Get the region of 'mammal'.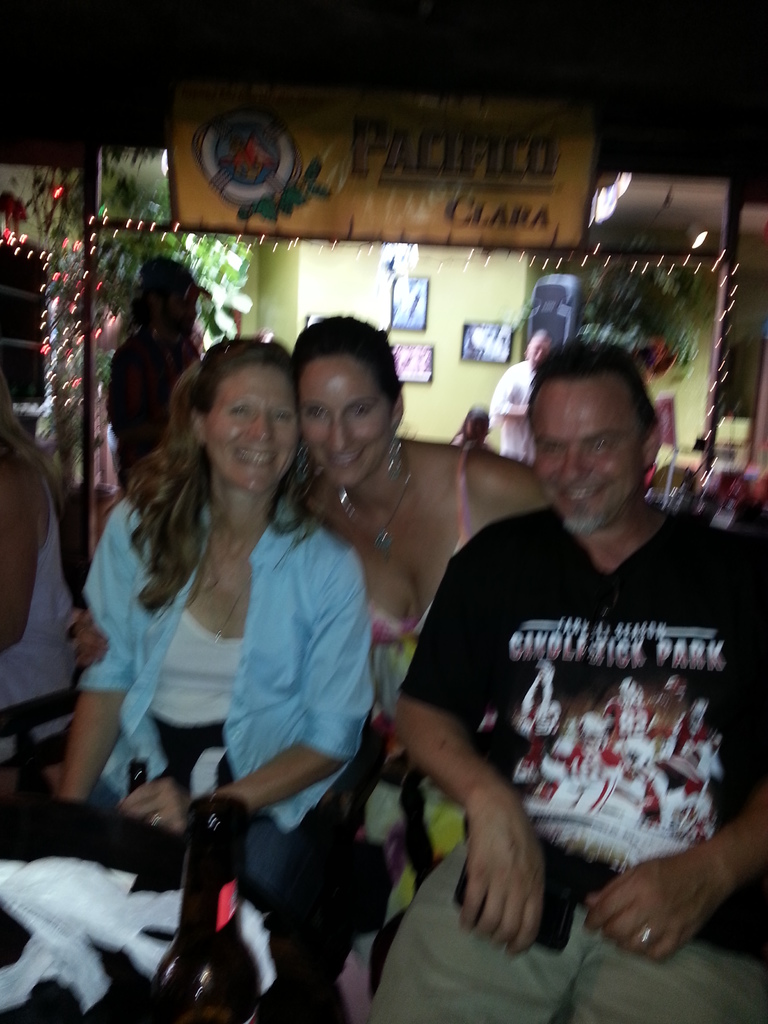
362, 337, 767, 1023.
